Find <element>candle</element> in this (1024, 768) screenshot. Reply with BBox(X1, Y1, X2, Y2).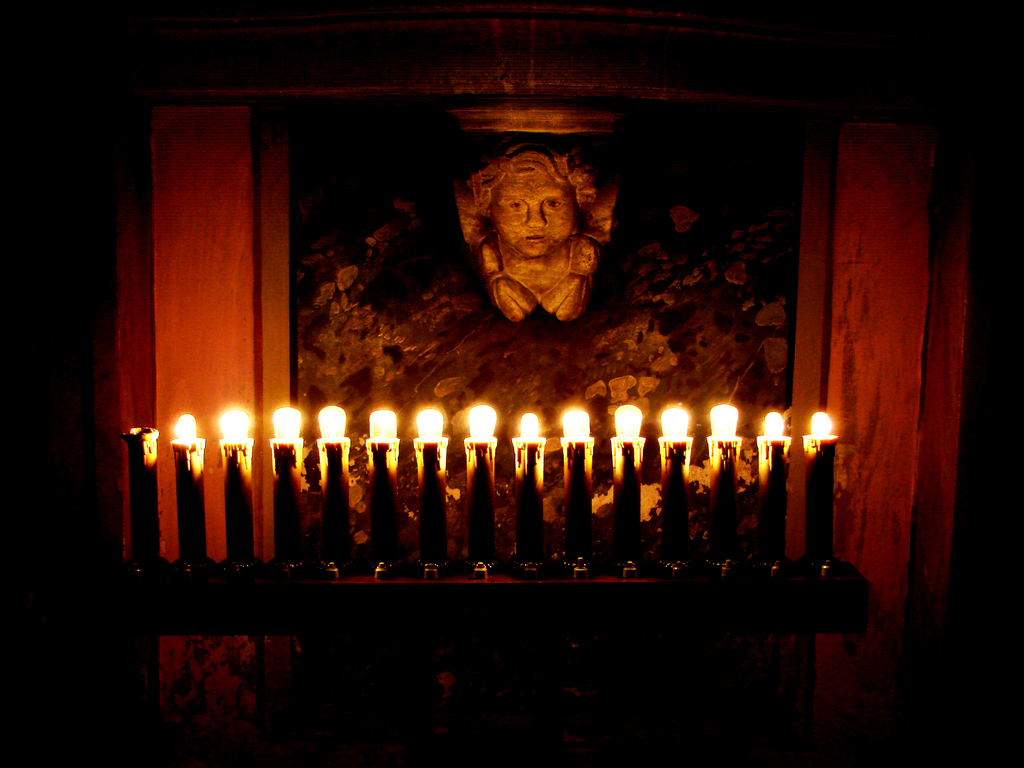
BBox(273, 403, 300, 555).
